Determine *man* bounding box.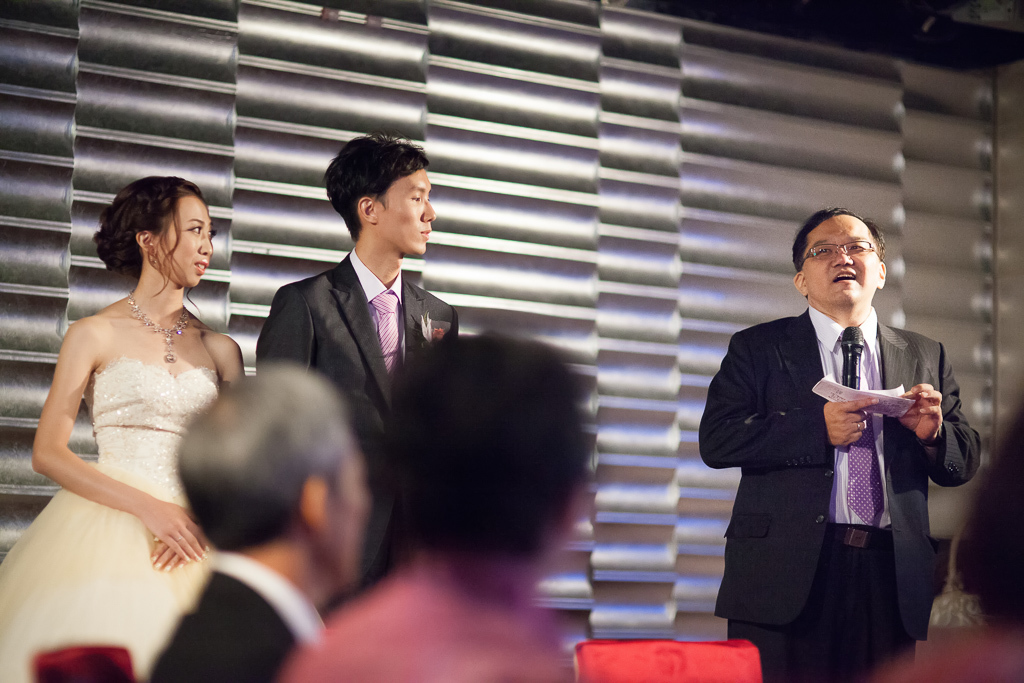
Determined: locate(710, 198, 982, 660).
